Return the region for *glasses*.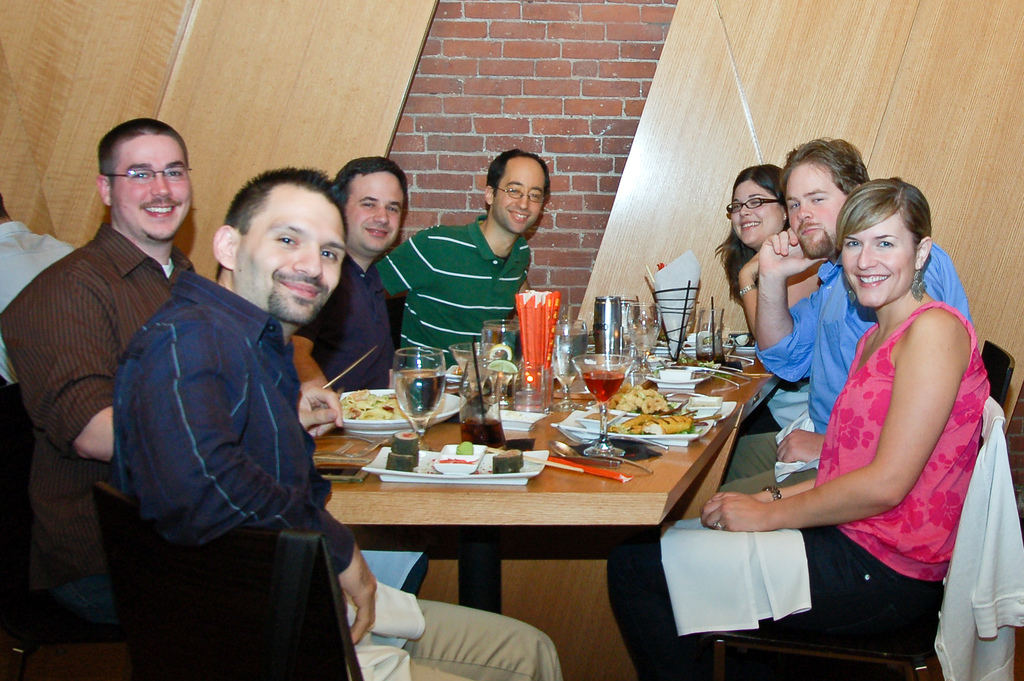
<box>492,186,551,204</box>.
